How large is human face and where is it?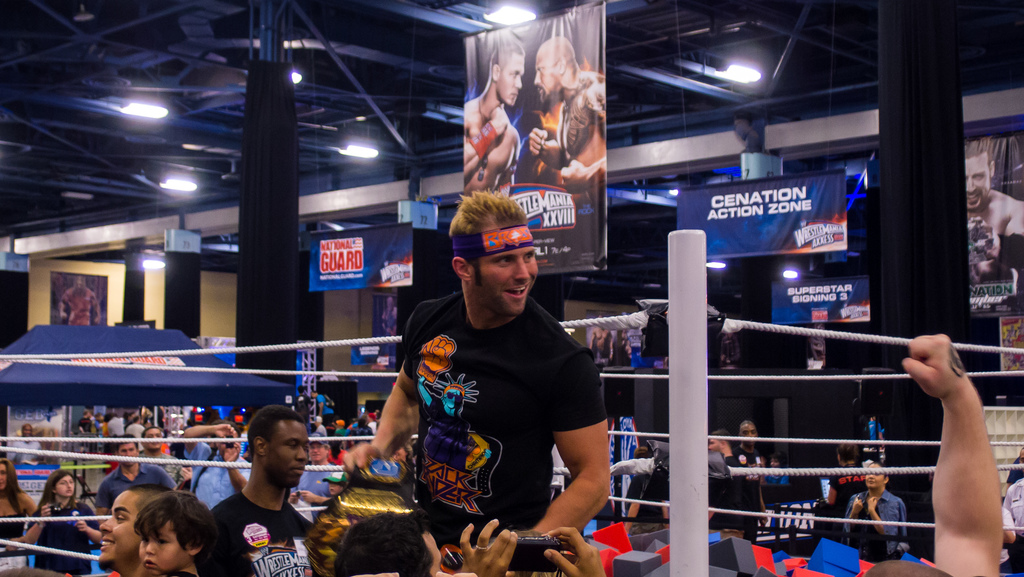
Bounding box: [x1=98, y1=489, x2=143, y2=570].
